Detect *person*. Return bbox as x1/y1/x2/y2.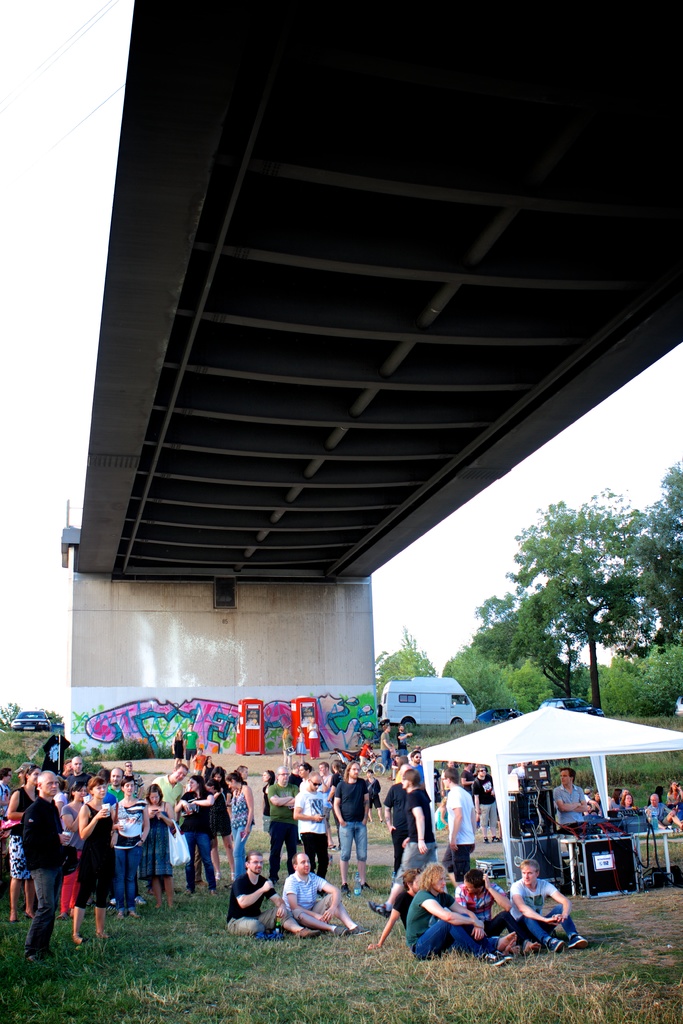
555/769/582/837.
